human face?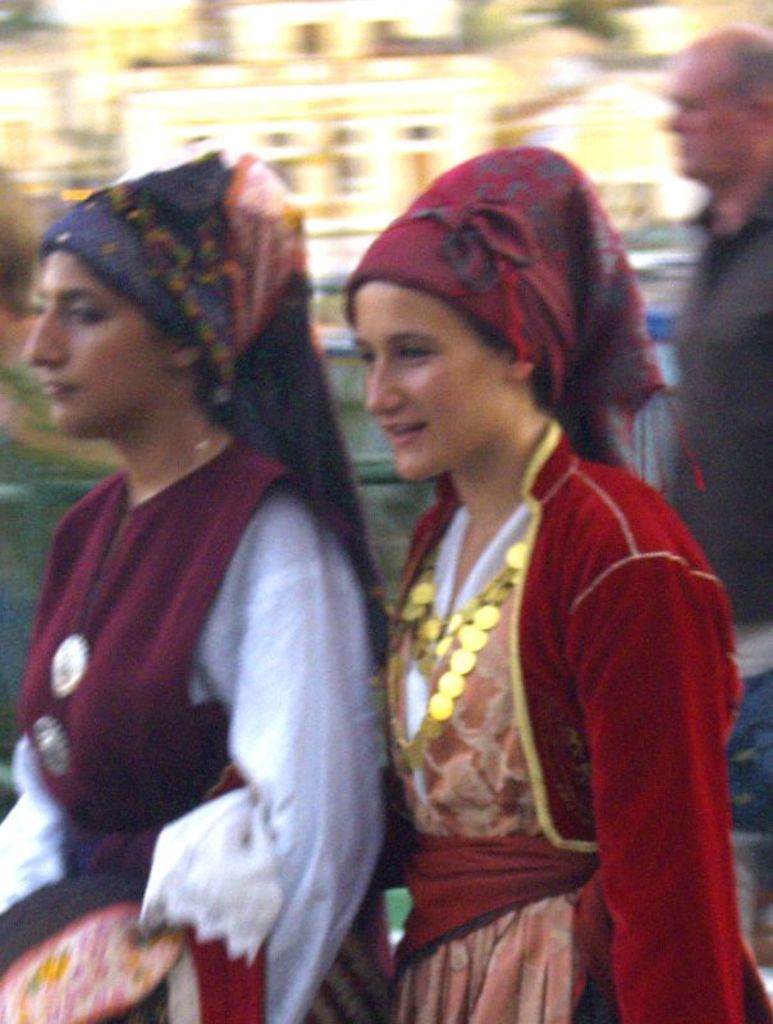
detection(348, 250, 509, 472)
